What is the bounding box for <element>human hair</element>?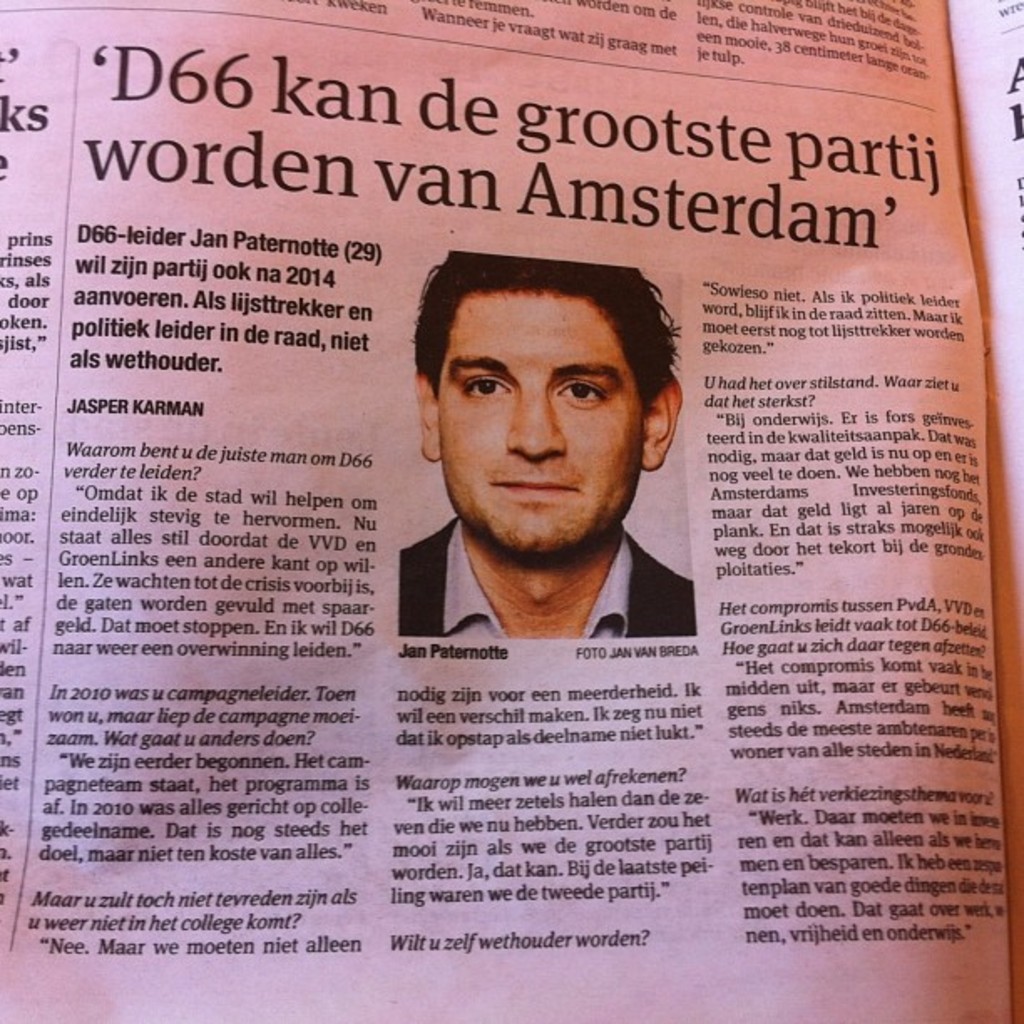
<region>413, 249, 683, 537</region>.
